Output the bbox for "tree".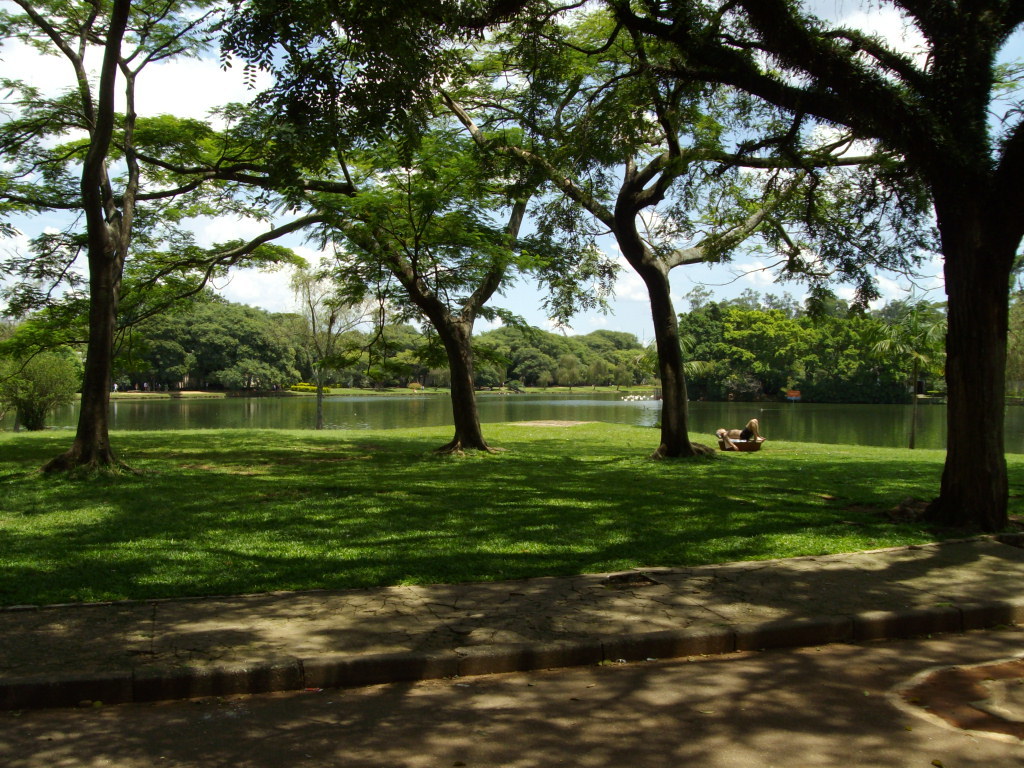
select_region(497, 345, 551, 394).
